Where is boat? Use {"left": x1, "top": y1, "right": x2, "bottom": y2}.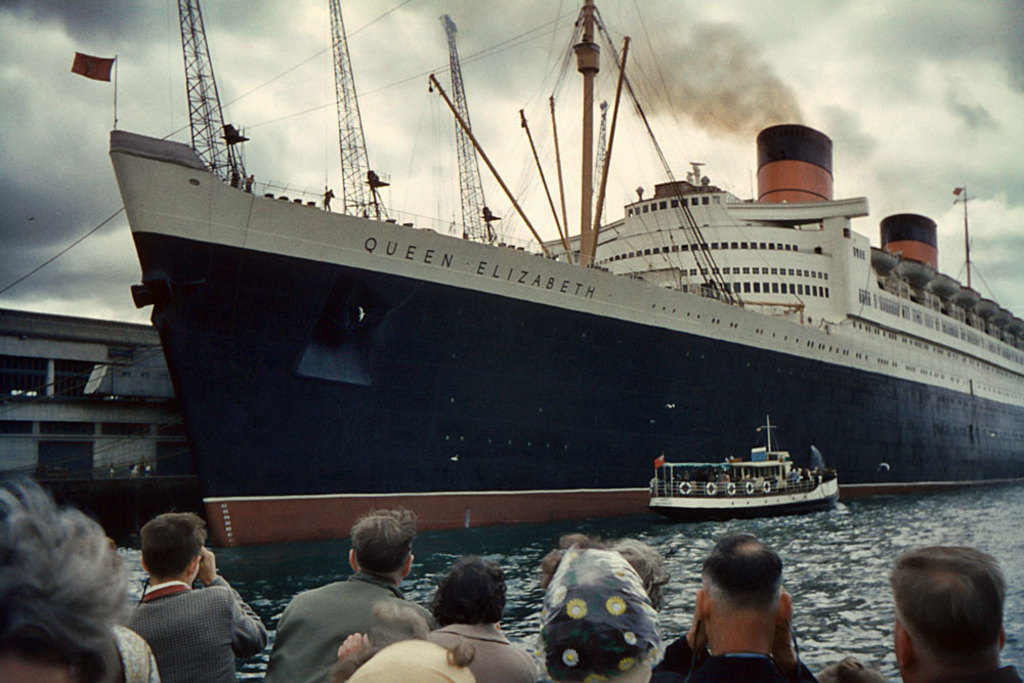
{"left": 629, "top": 437, "right": 851, "bottom": 524}.
